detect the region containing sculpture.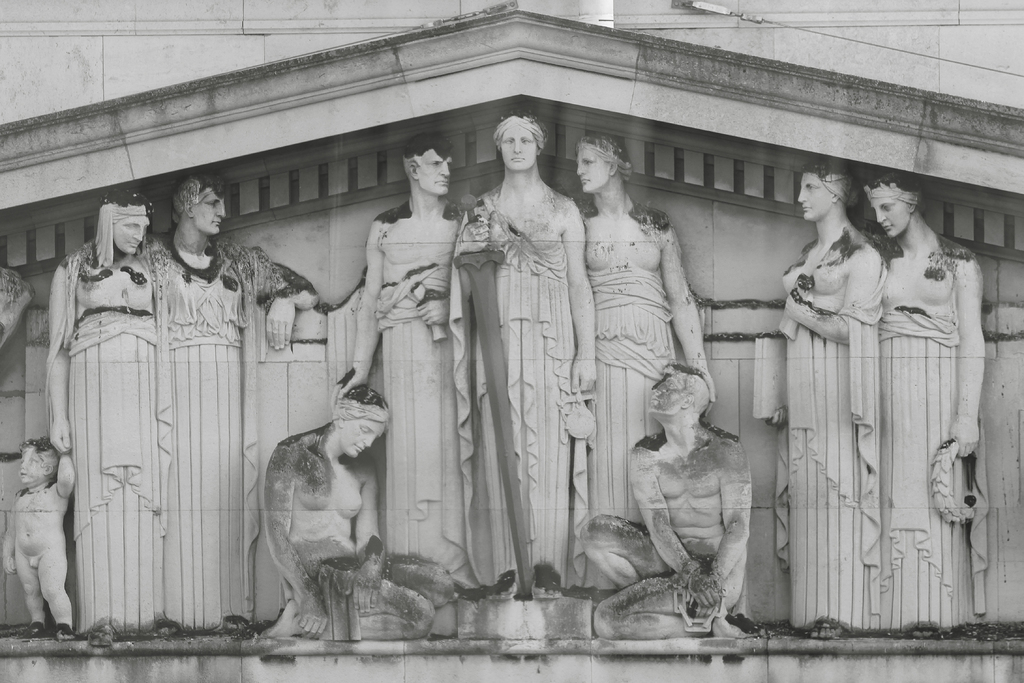
Rect(0, 411, 87, 644).
